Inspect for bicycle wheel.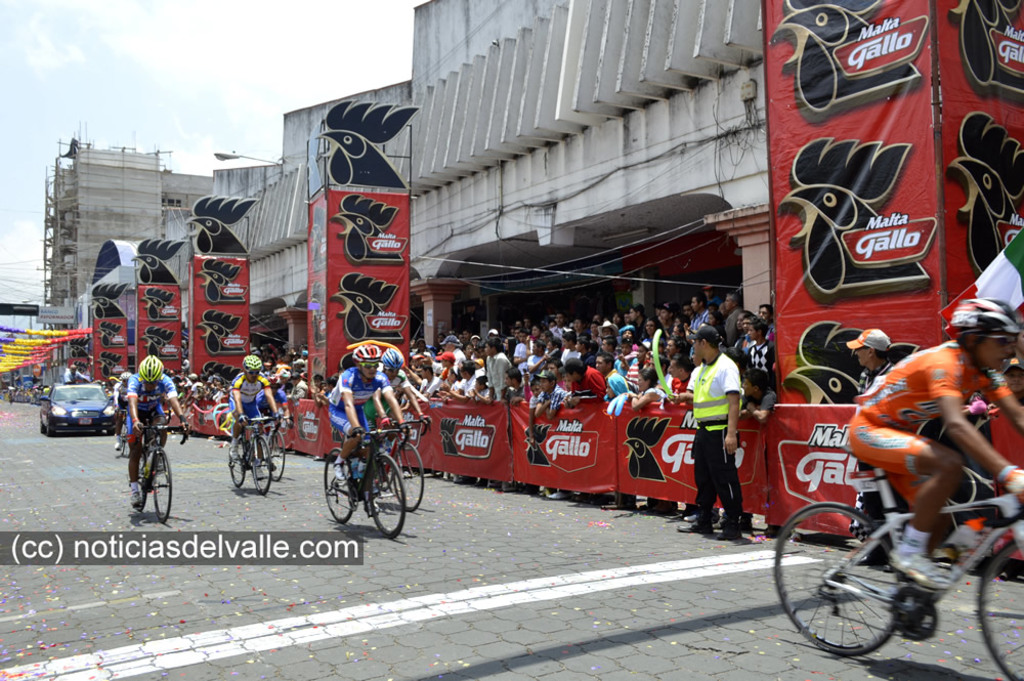
Inspection: l=321, t=449, r=354, b=524.
